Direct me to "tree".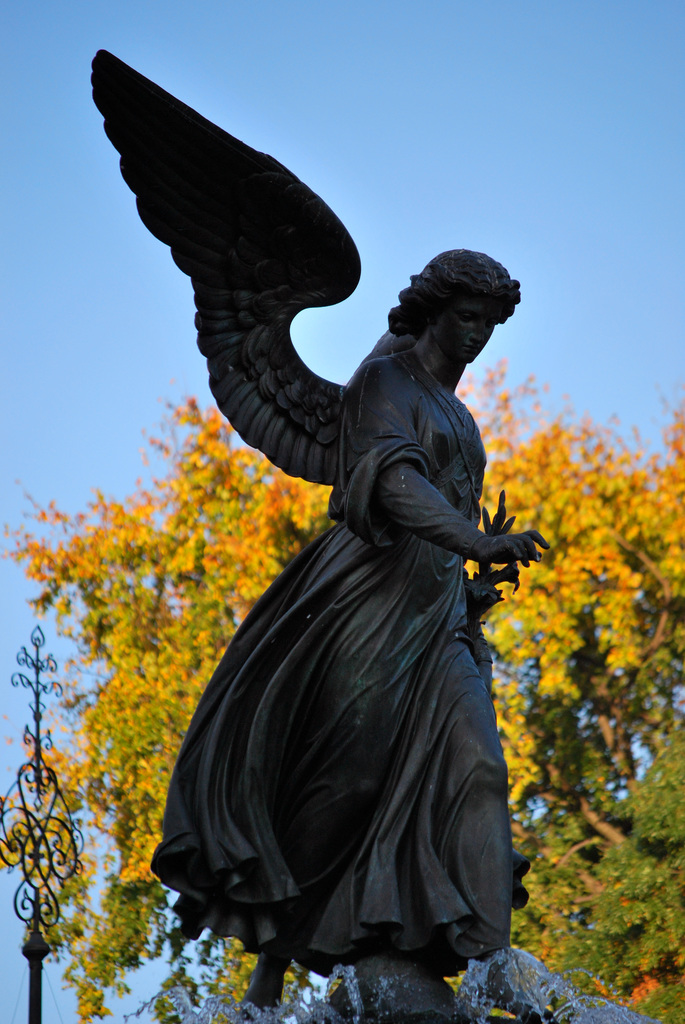
Direction: (1,363,684,1023).
